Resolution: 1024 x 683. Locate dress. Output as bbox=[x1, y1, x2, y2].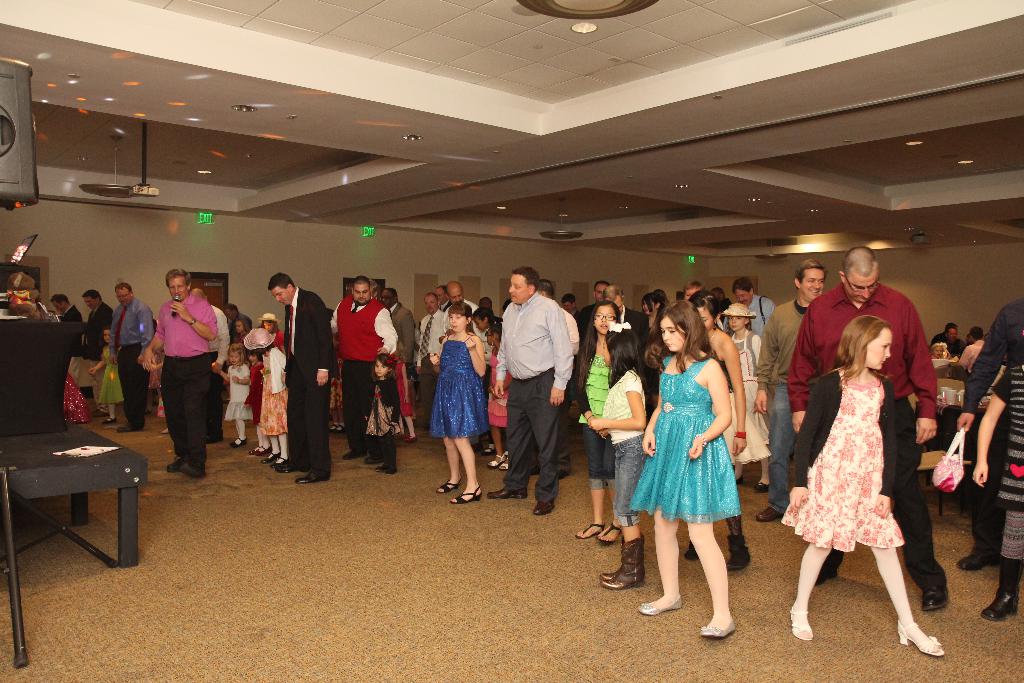
bbox=[220, 365, 255, 423].
